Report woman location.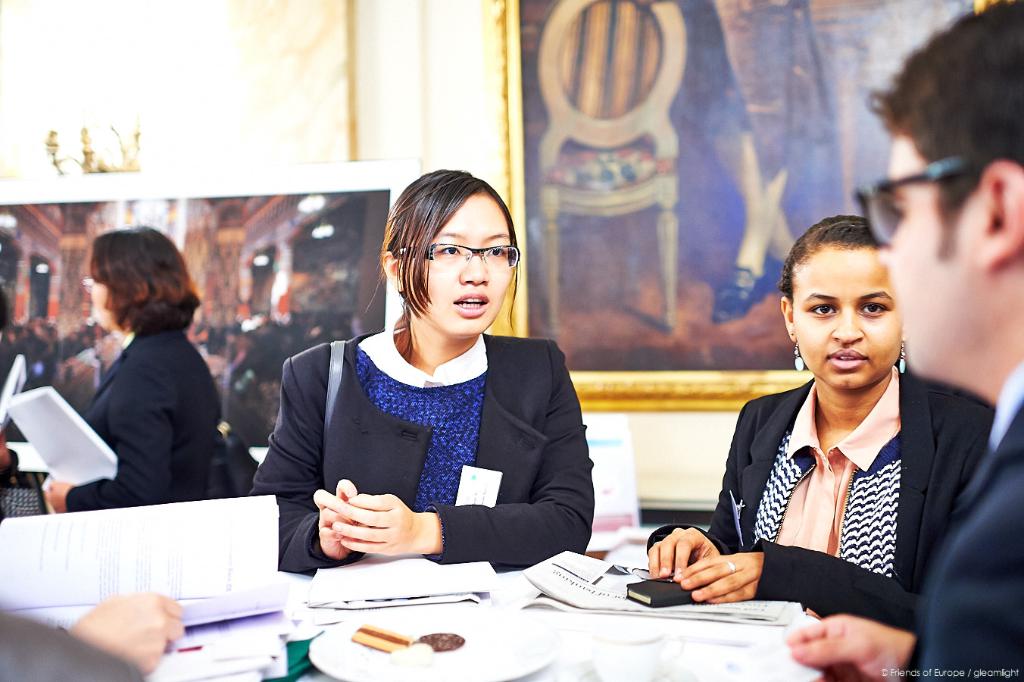
Report: 645:208:999:629.
